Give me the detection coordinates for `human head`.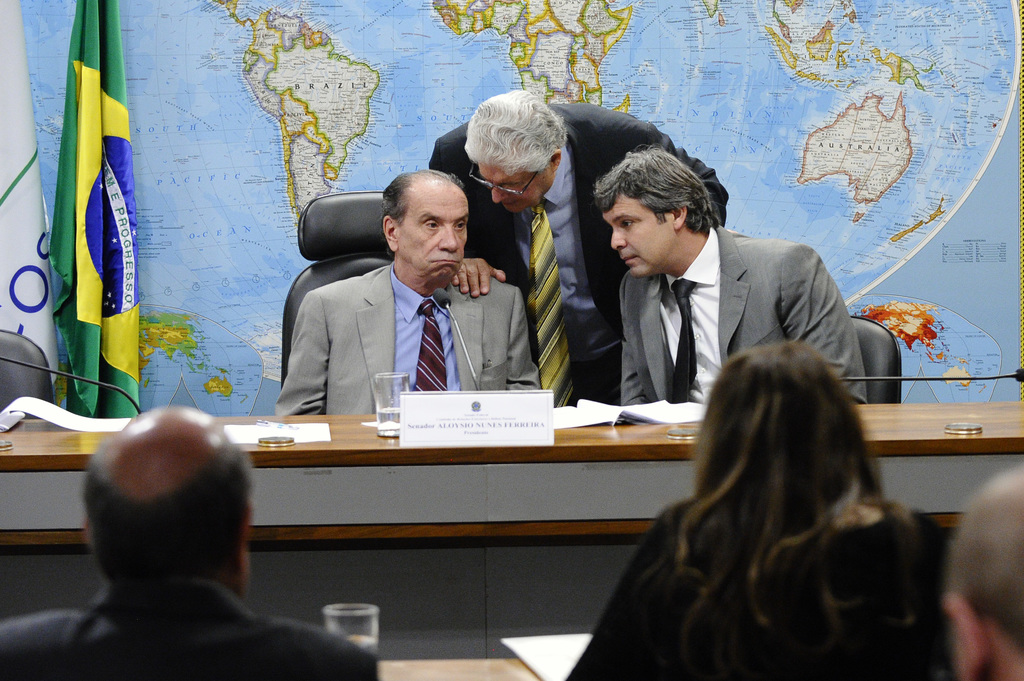
{"left": 596, "top": 147, "right": 711, "bottom": 276}.
